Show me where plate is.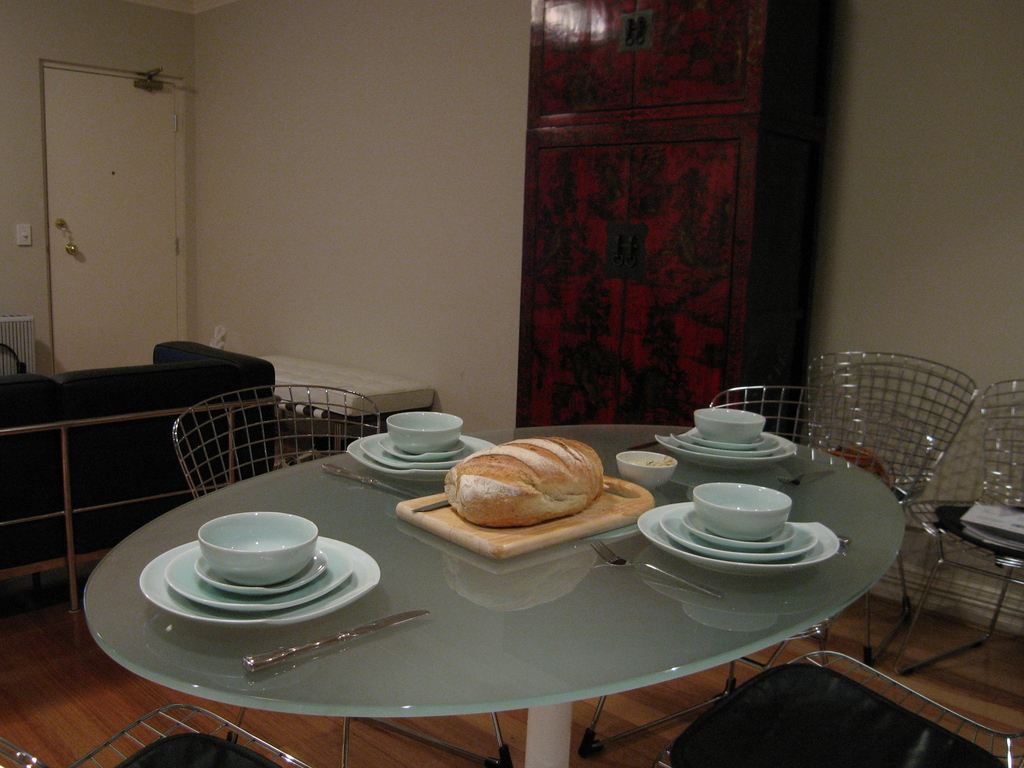
plate is at region(342, 433, 501, 482).
